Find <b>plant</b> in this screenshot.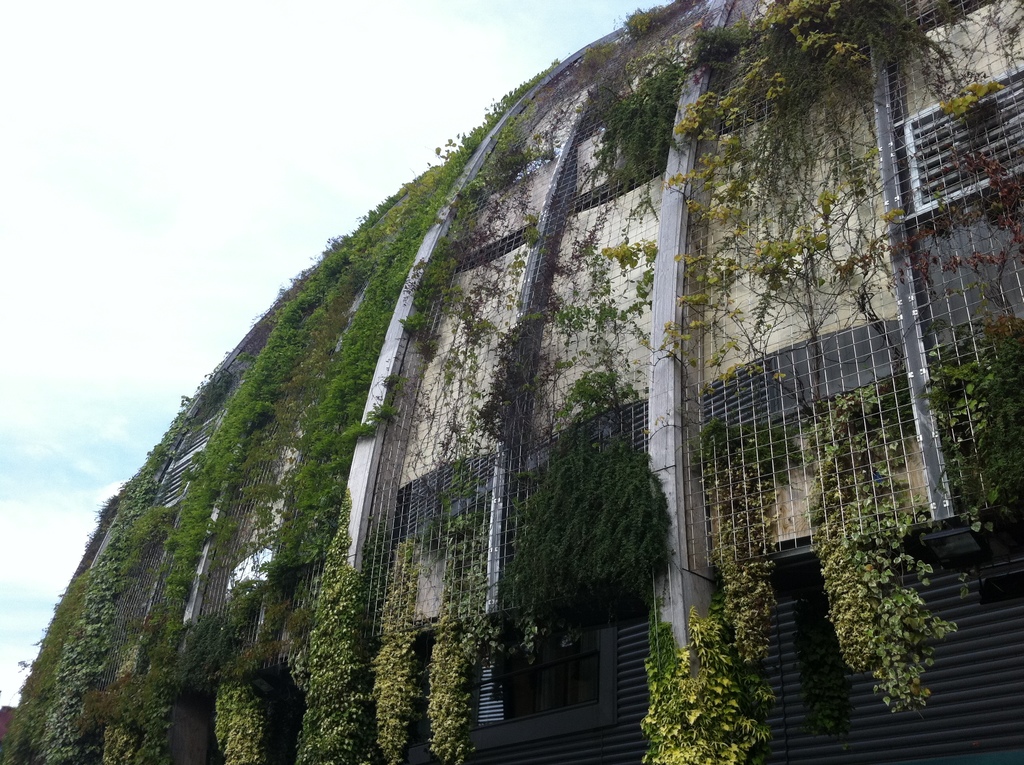
The bounding box for <b>plant</b> is box=[527, 226, 668, 412].
